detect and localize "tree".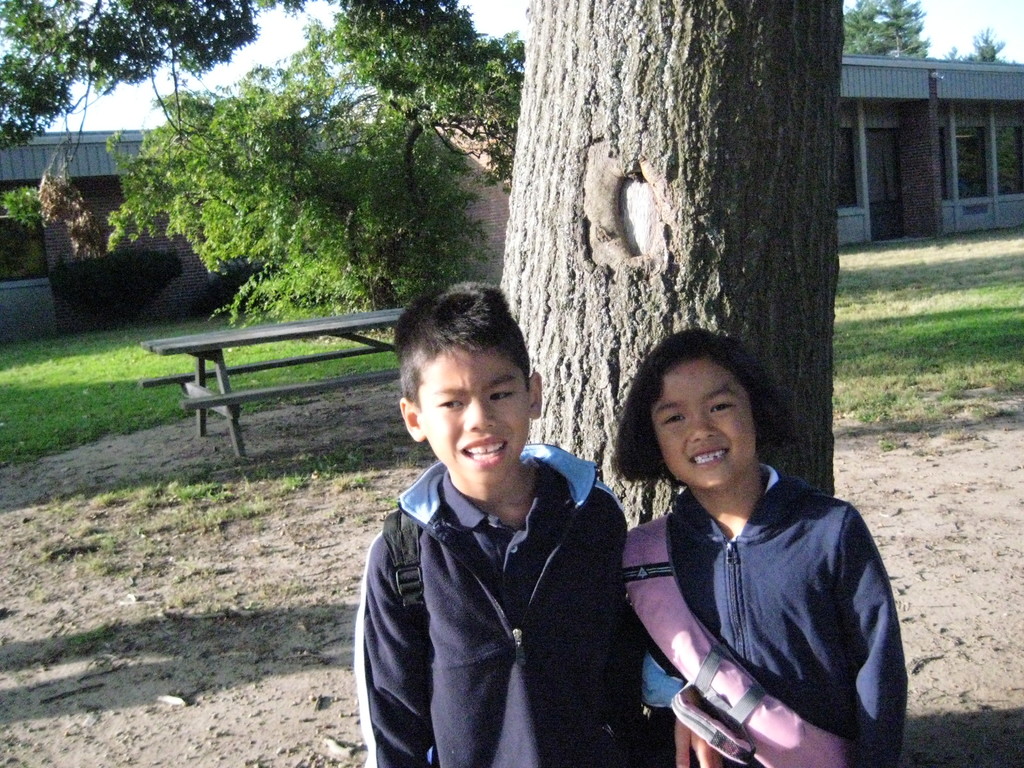
Localized at bbox=(92, 0, 544, 344).
